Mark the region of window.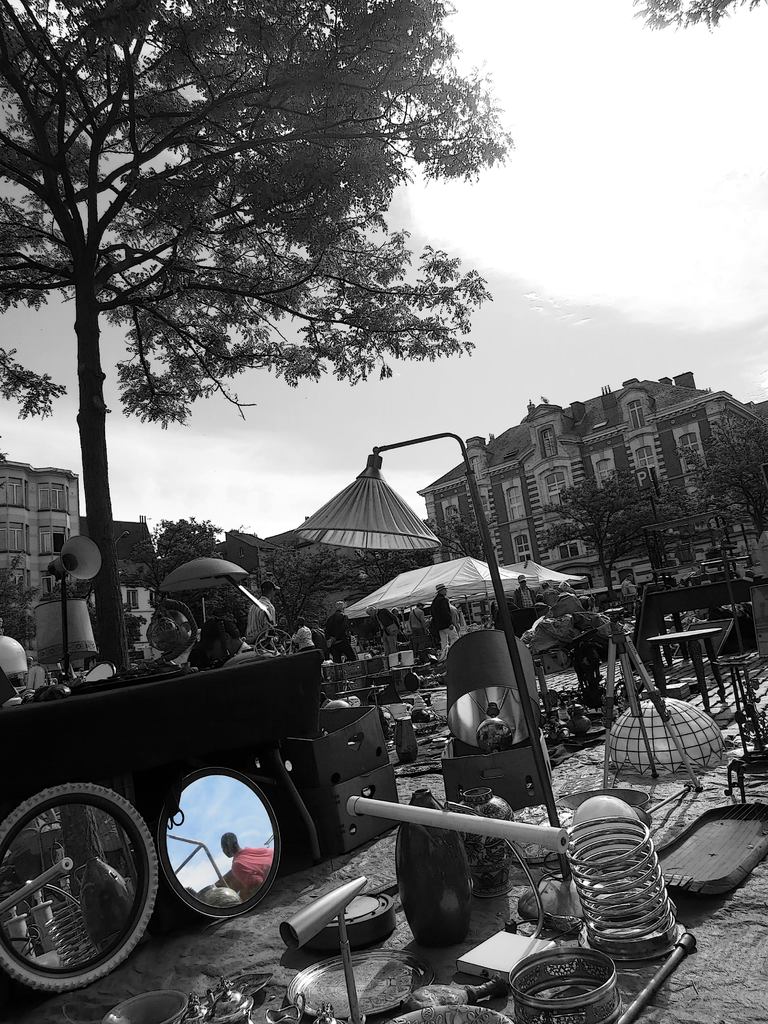
Region: (x1=0, y1=568, x2=28, y2=586).
